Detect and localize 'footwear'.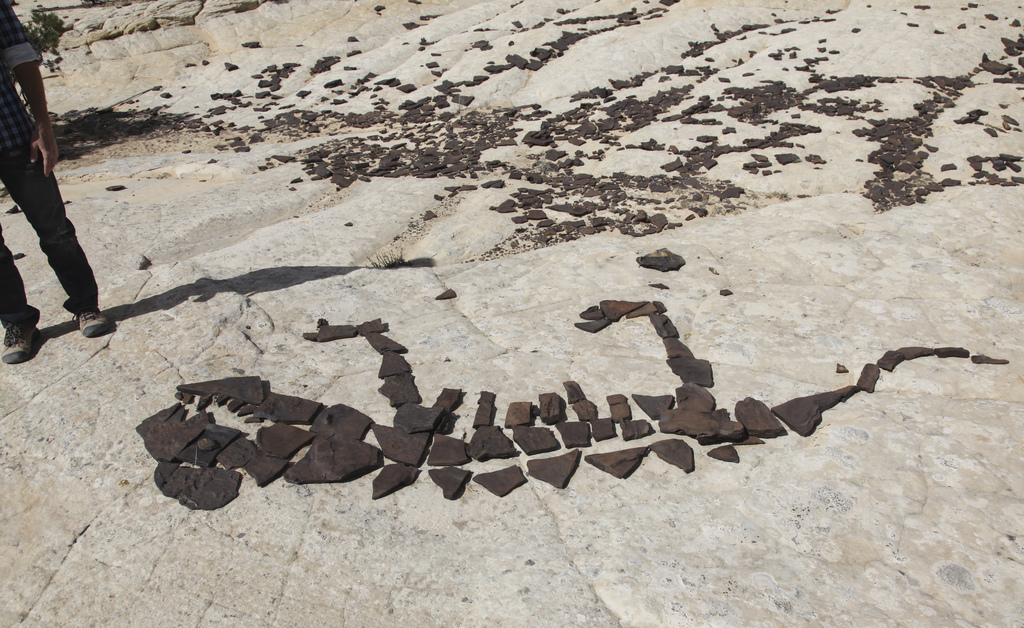
Localized at <box>72,298,107,341</box>.
